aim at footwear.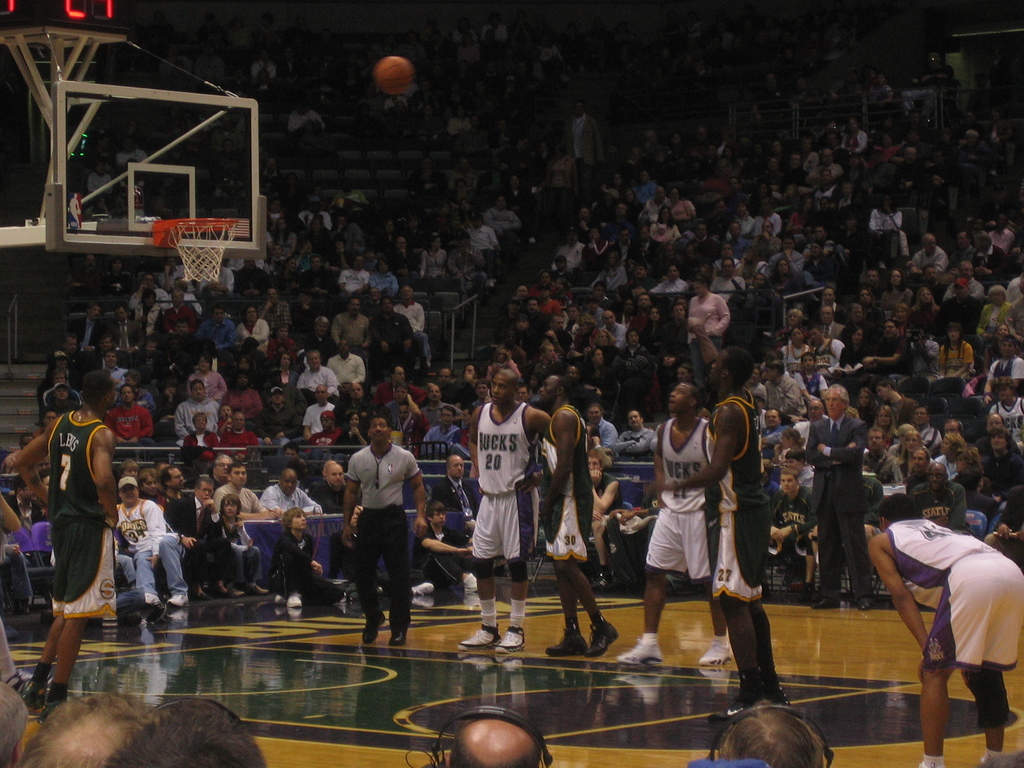
Aimed at region(976, 744, 1011, 767).
